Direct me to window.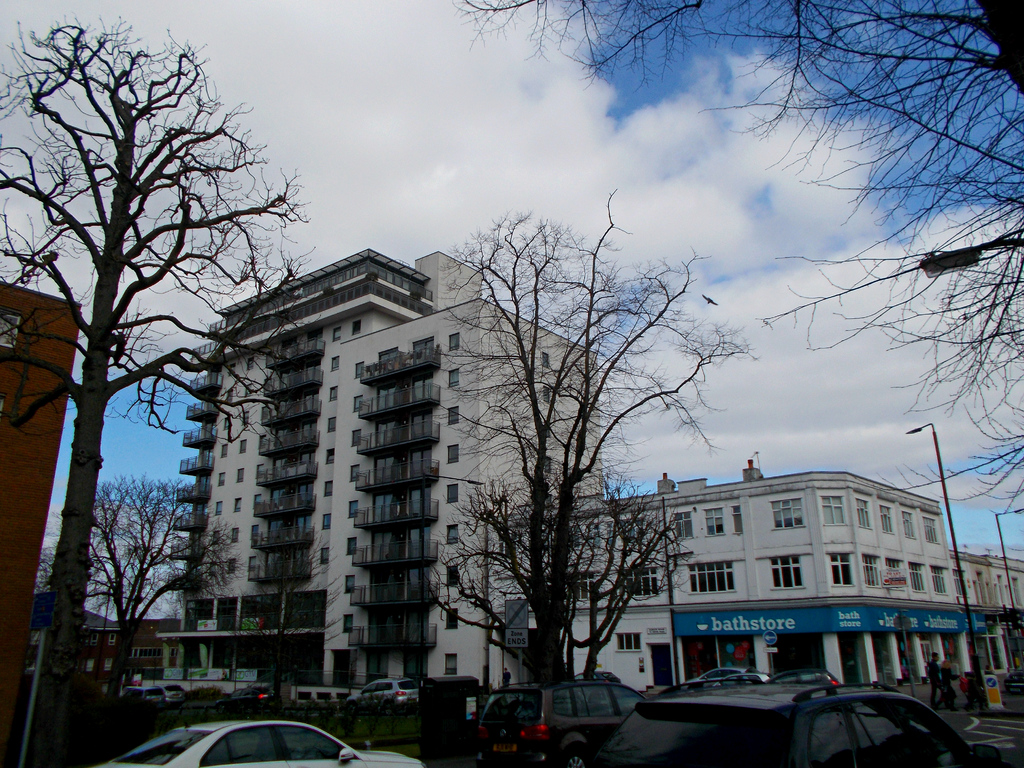
Direction: <box>907,563,927,593</box>.
